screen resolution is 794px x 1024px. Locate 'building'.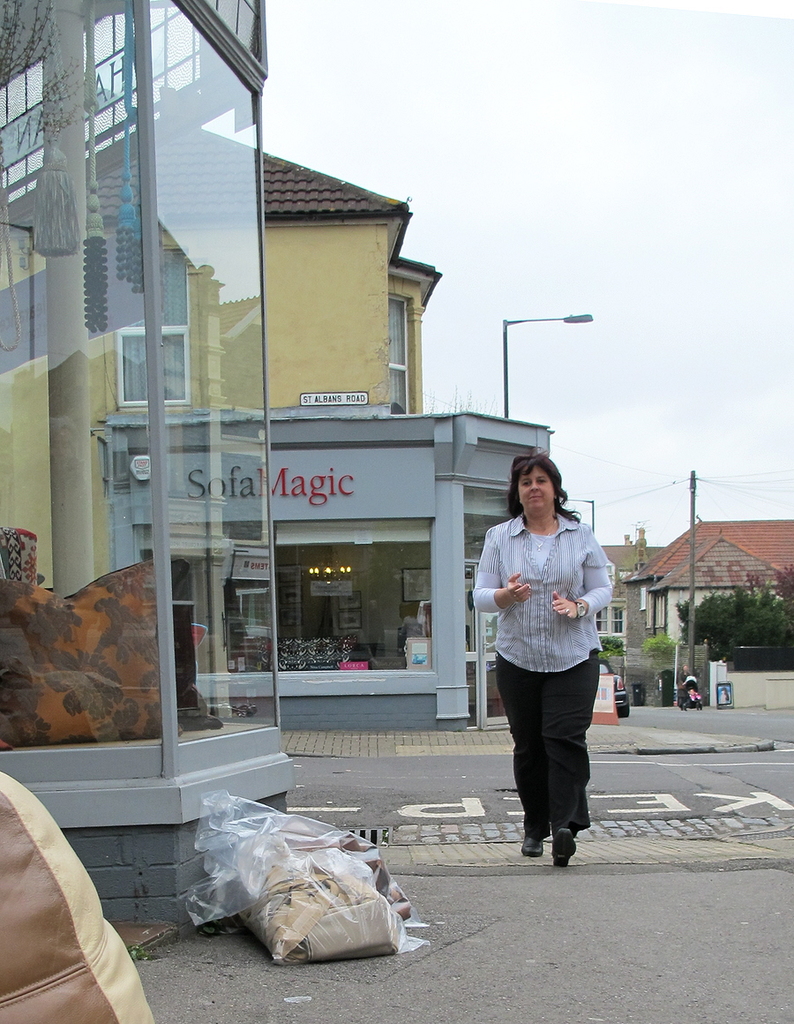
<box>596,545,664,645</box>.
